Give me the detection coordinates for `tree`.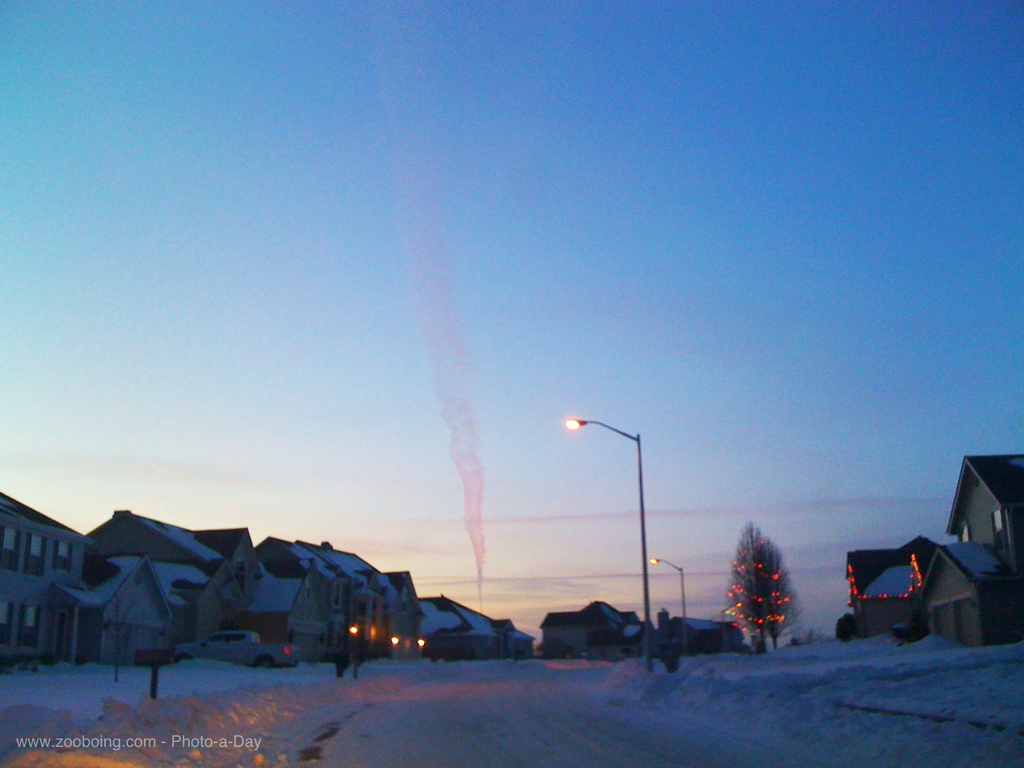
x1=720, y1=520, x2=817, y2=655.
